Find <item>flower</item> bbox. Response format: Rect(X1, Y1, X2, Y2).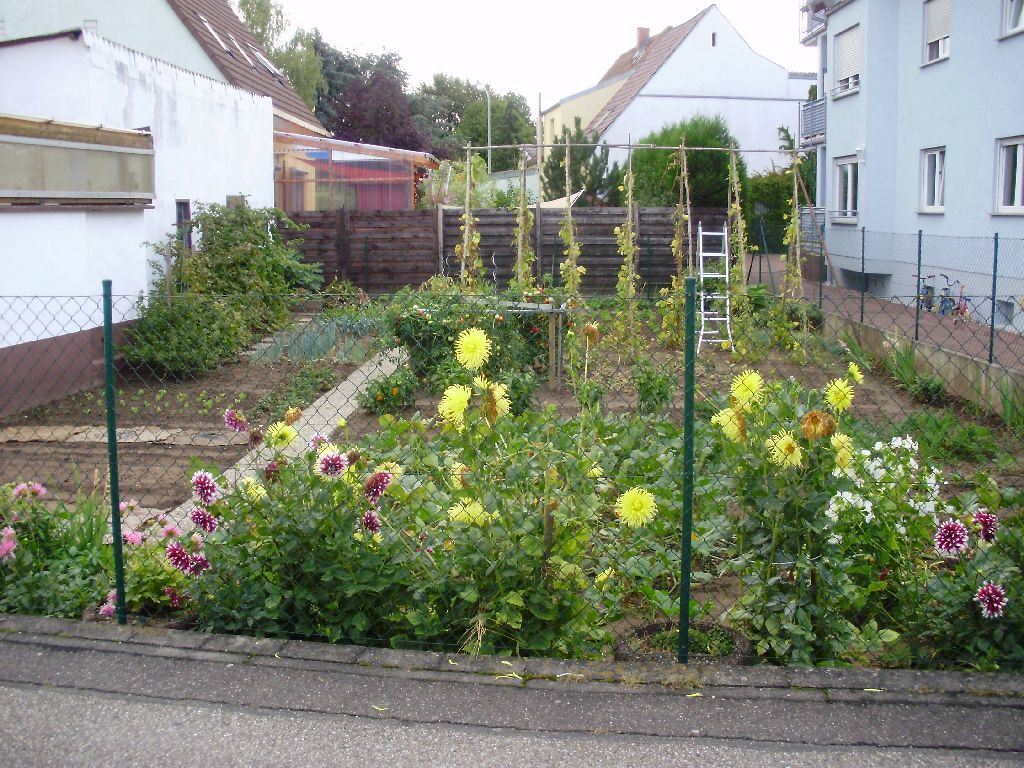
Rect(93, 601, 120, 620).
